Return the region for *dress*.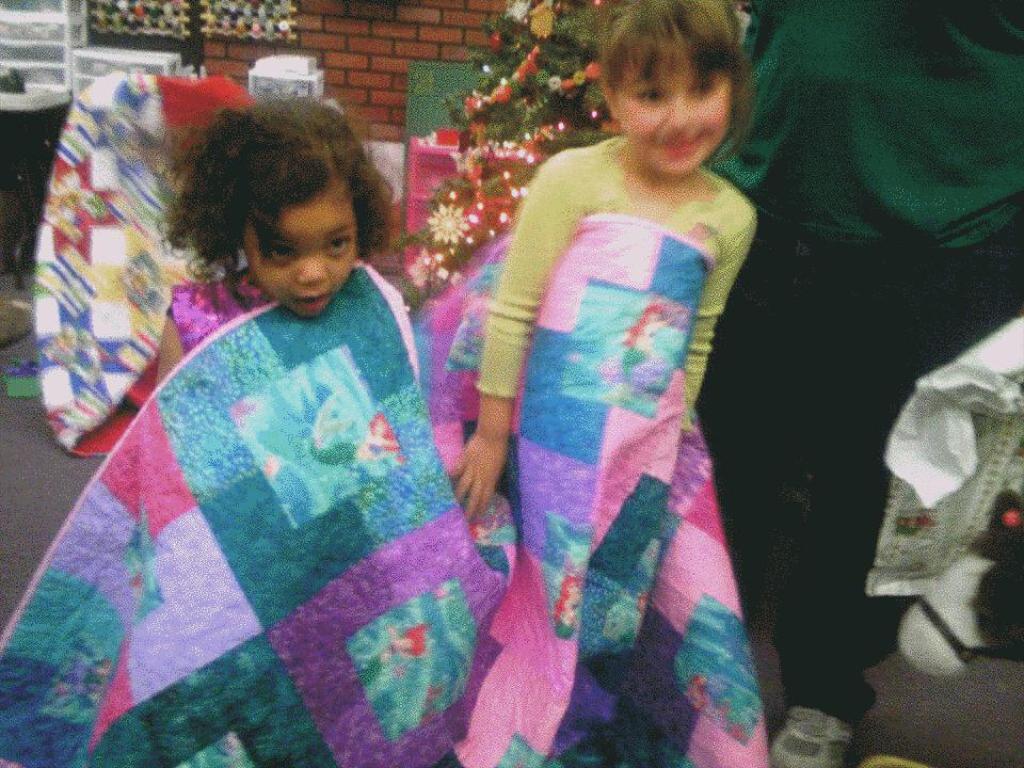
crop(167, 265, 276, 361).
